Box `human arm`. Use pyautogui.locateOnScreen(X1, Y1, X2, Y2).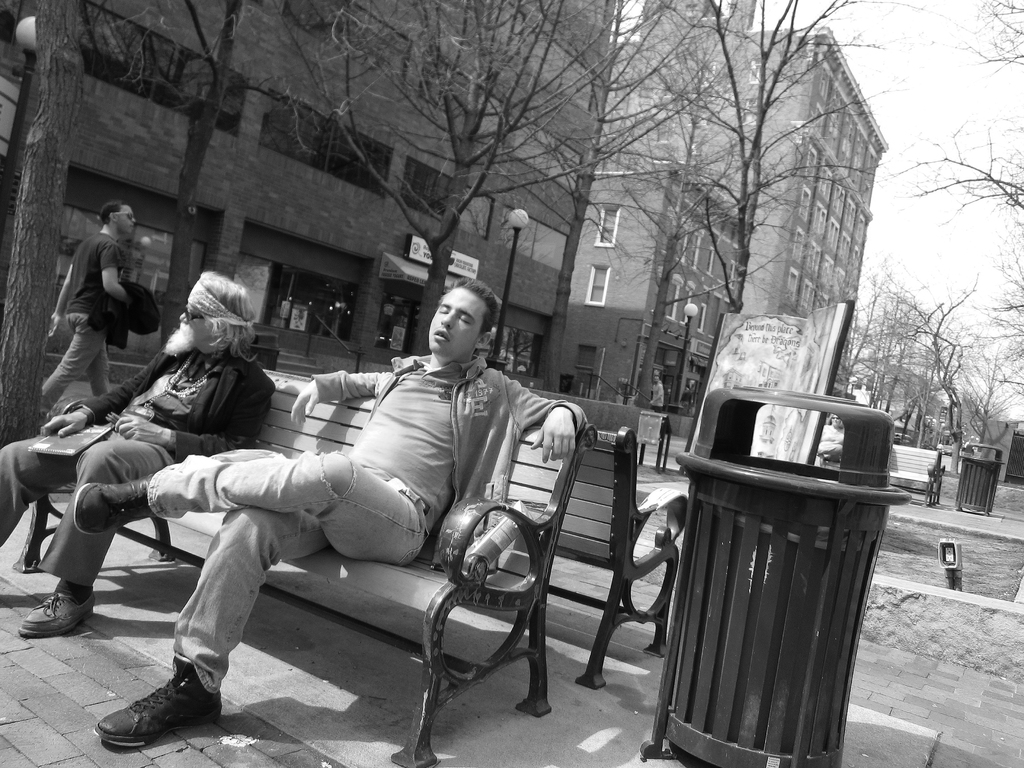
pyautogui.locateOnScreen(289, 371, 393, 428).
